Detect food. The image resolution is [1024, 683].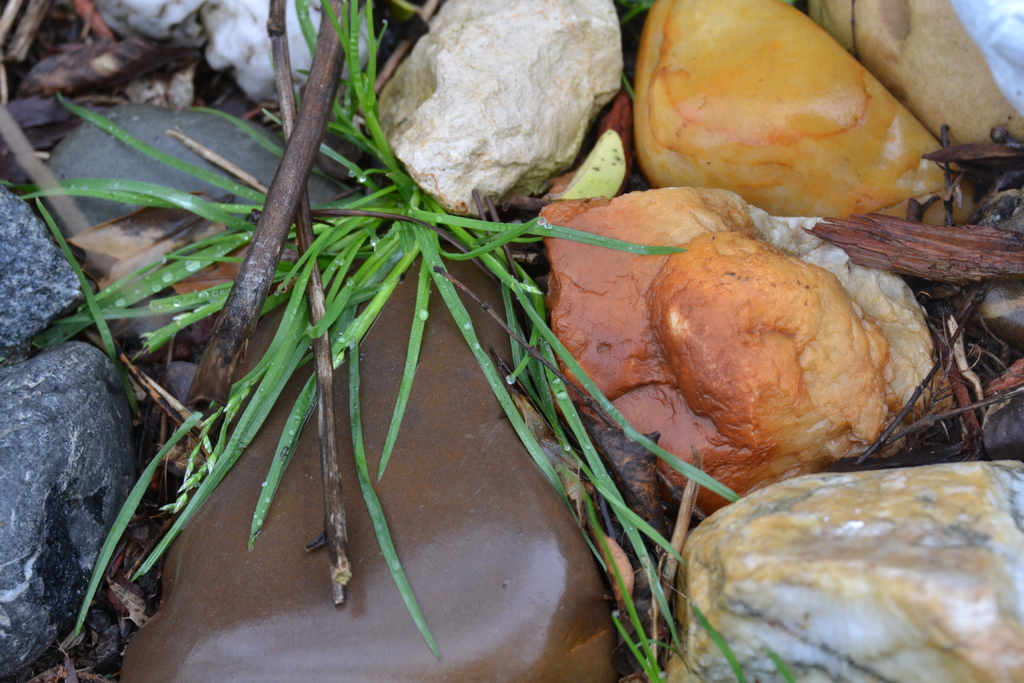
l=559, t=202, r=938, b=477.
